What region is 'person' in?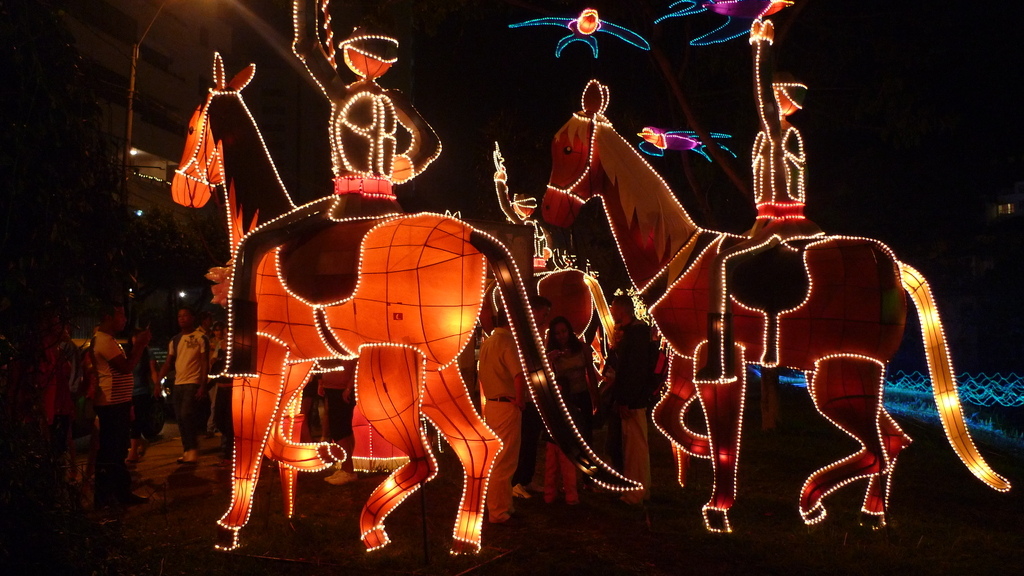
l=690, t=19, r=821, b=381.
